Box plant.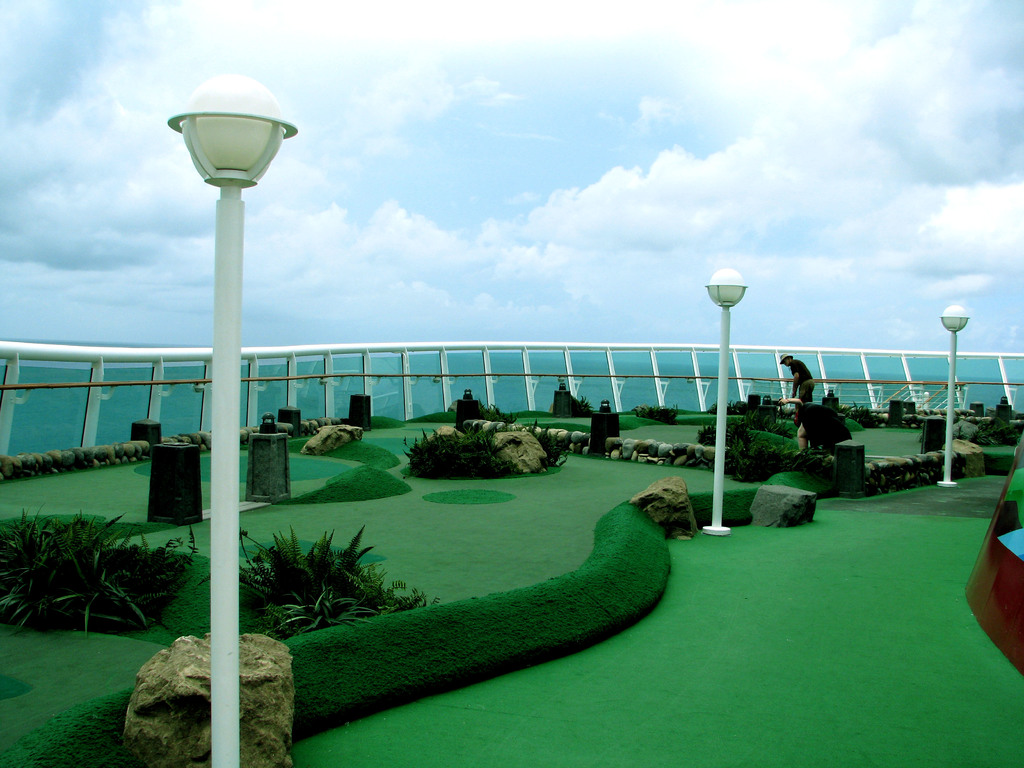
bbox=(985, 442, 1023, 478).
